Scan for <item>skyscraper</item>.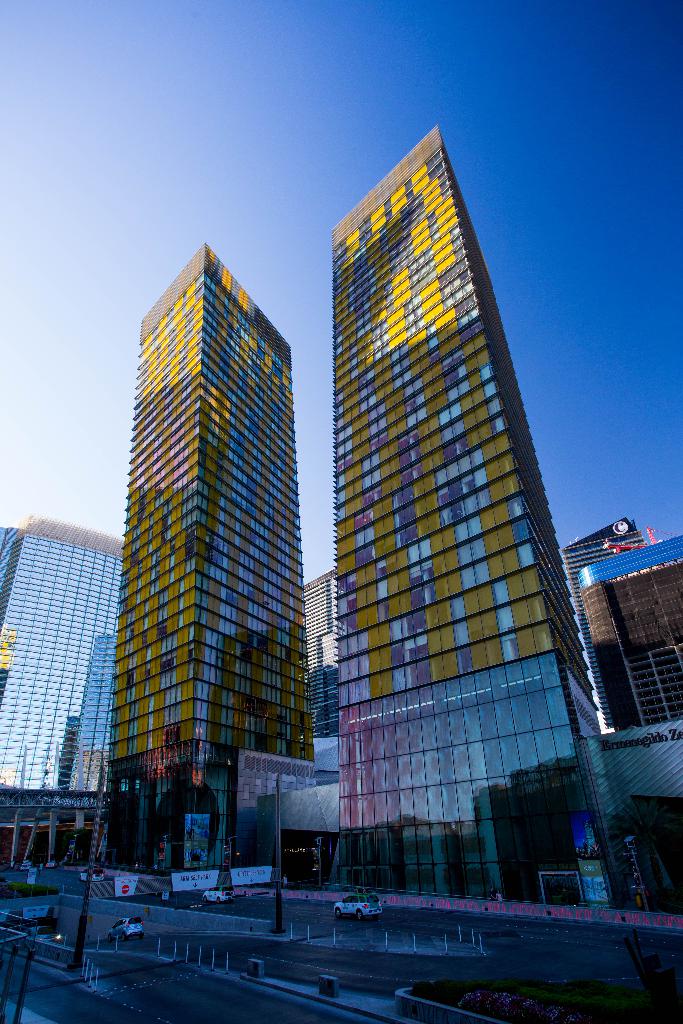
Scan result: [left=86, top=202, right=317, bottom=881].
